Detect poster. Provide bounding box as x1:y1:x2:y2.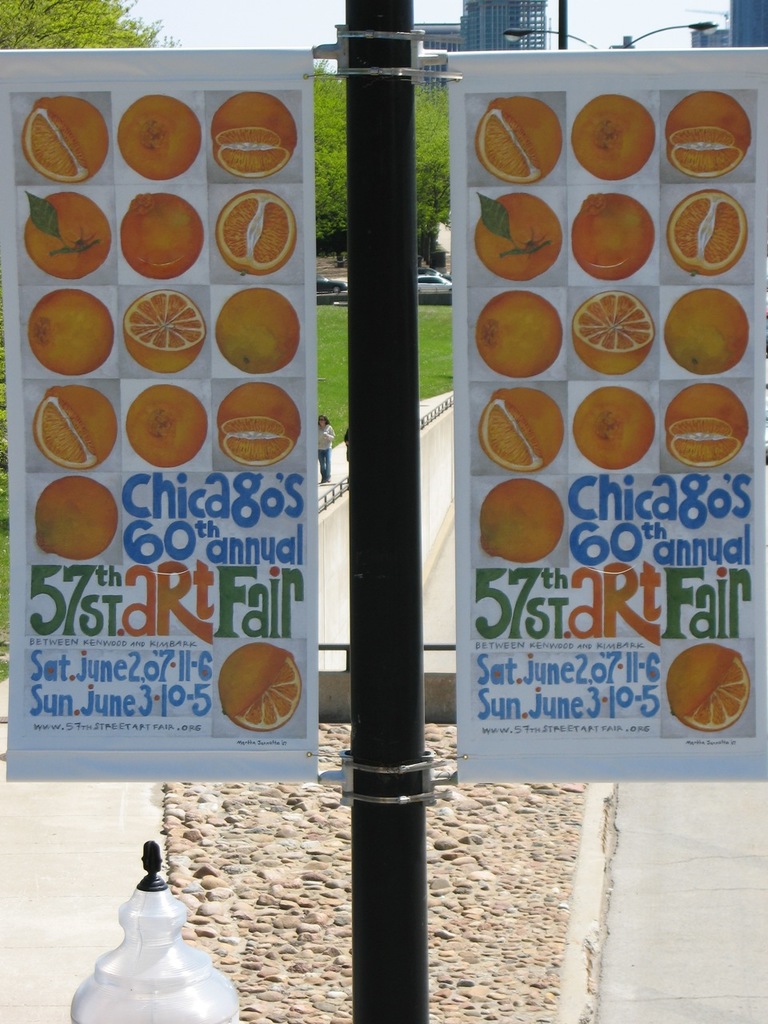
0:48:320:783.
